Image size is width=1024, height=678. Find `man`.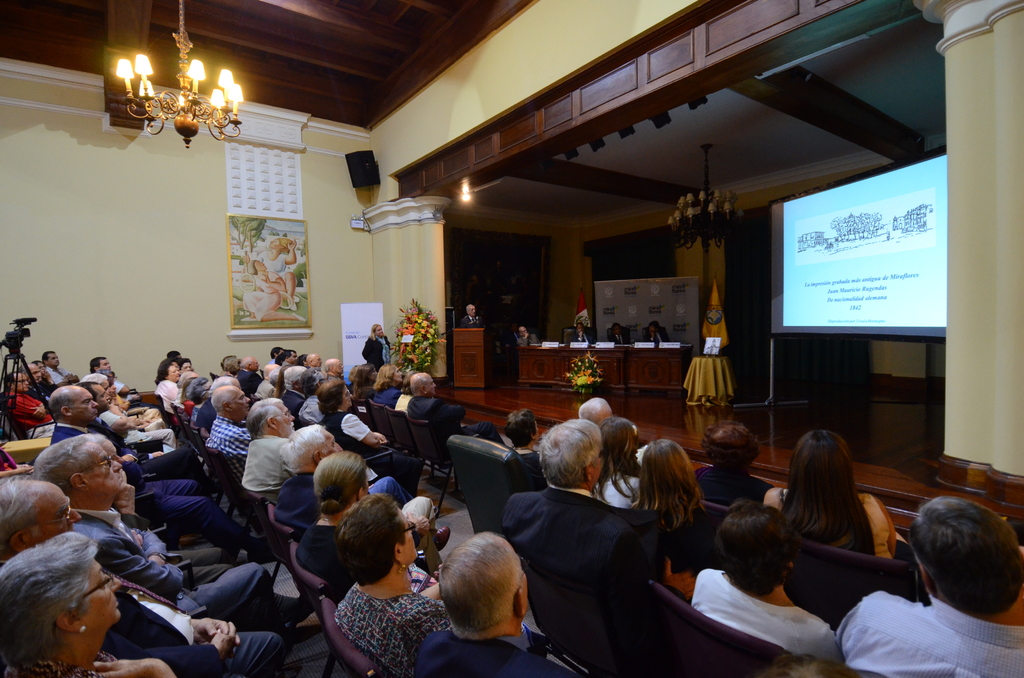
l=273, t=424, r=404, b=547.
